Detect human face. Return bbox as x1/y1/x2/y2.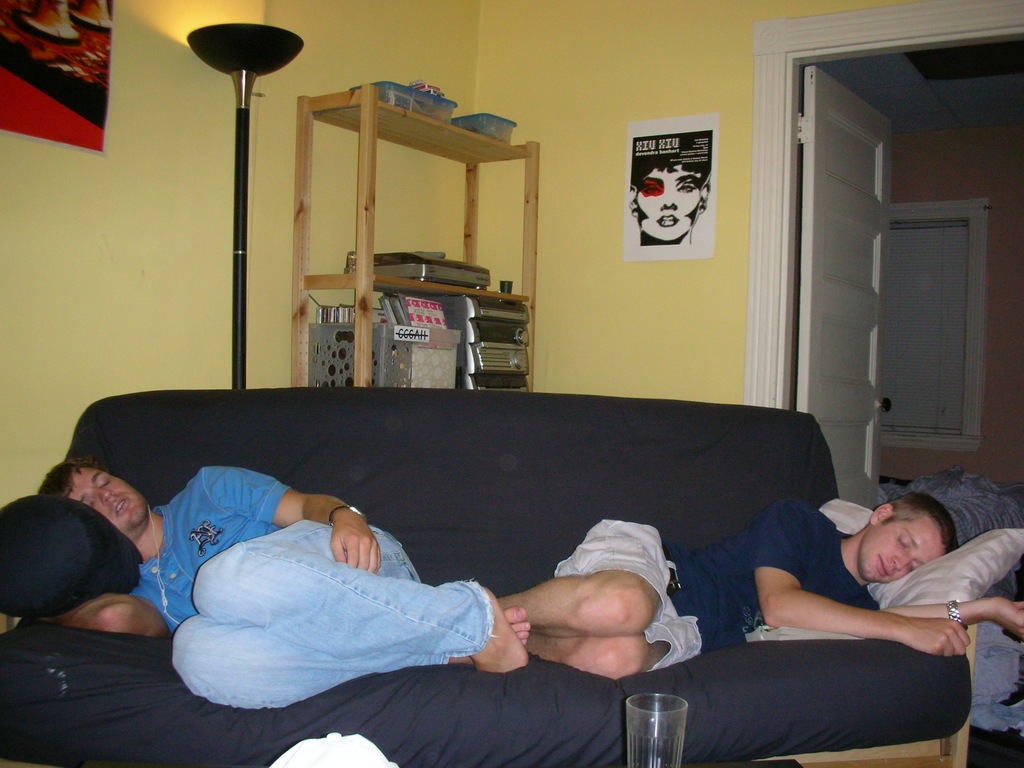
63/463/149/537.
